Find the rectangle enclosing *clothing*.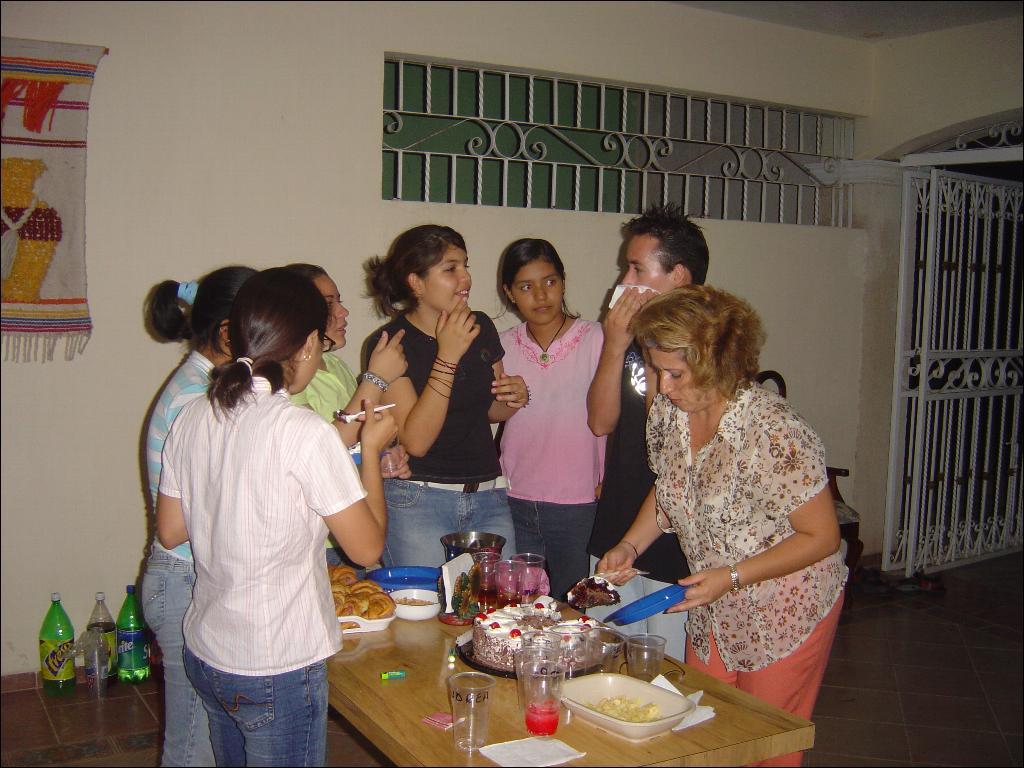
<bbox>595, 355, 681, 668</bbox>.
